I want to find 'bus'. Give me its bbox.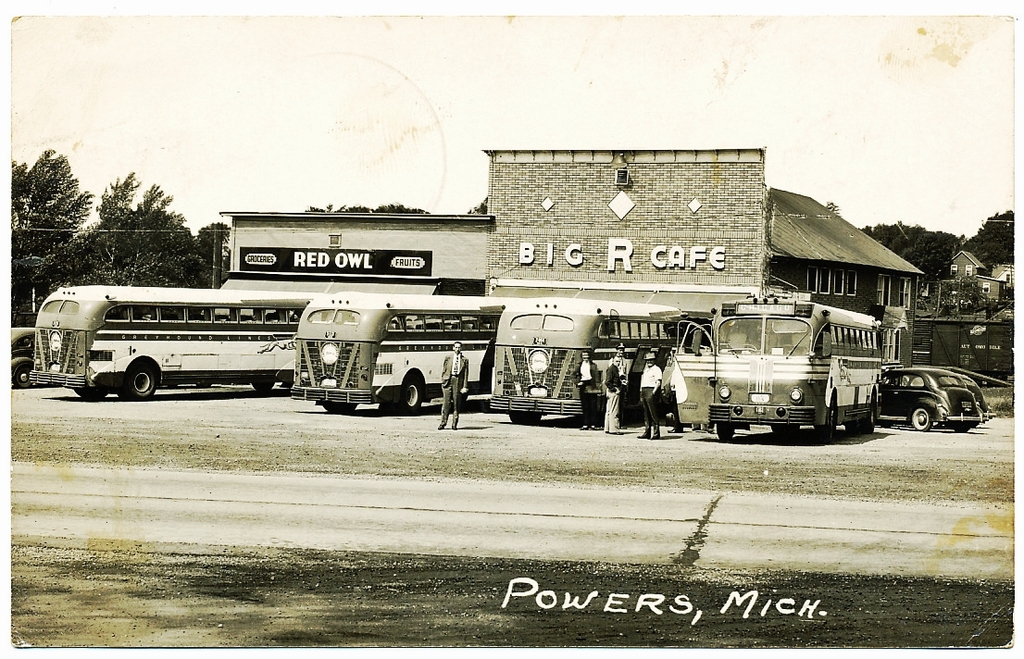
rect(286, 291, 509, 417).
